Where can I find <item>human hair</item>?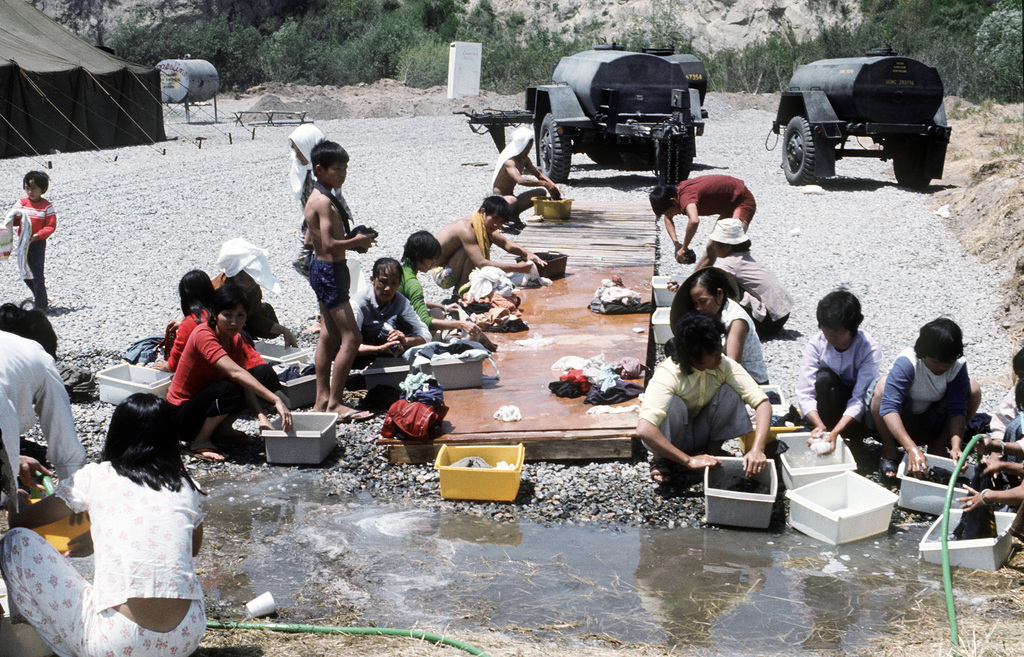
You can find it at bbox=(21, 168, 50, 193).
